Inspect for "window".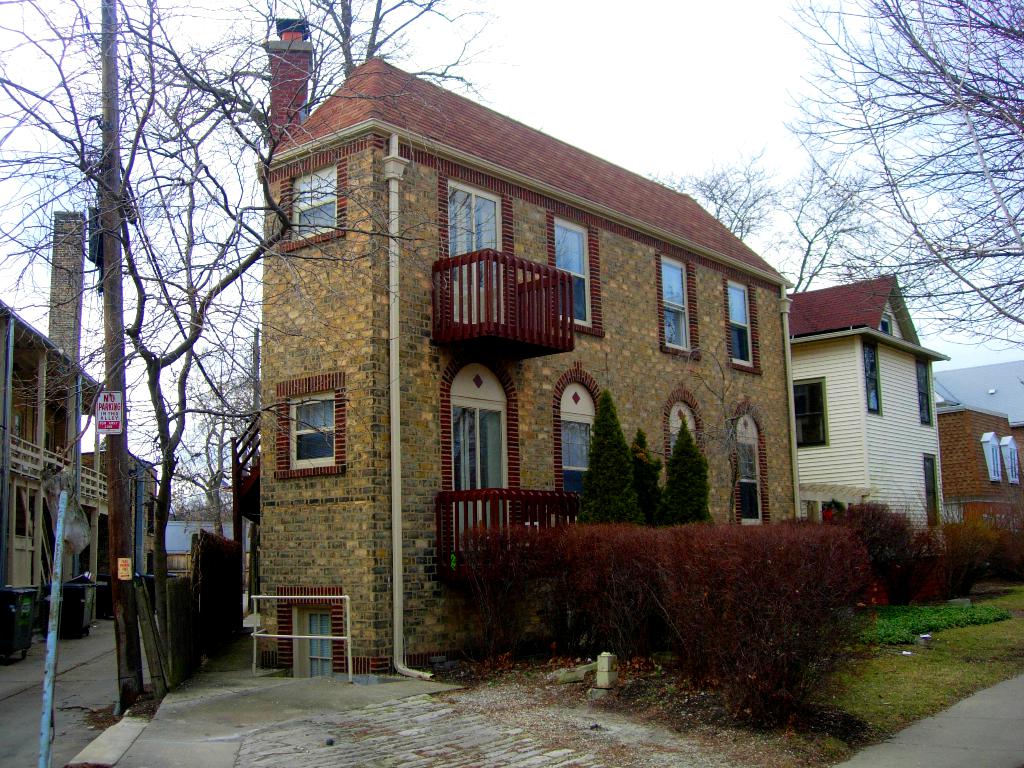
Inspection: (440,176,520,330).
